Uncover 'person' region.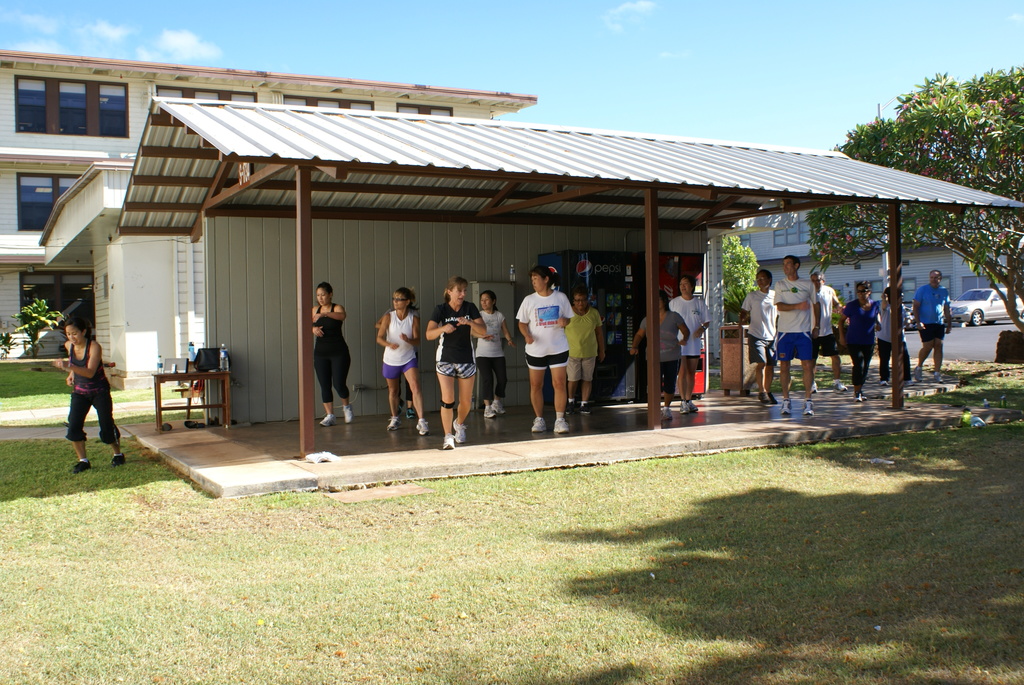
Uncovered: box=[774, 254, 822, 413].
